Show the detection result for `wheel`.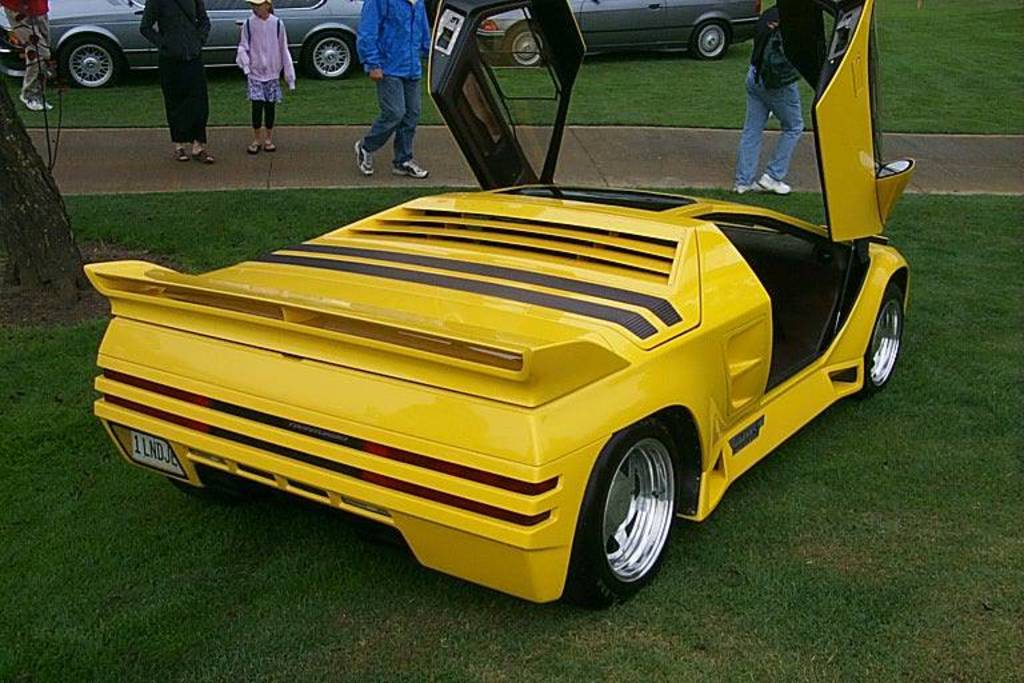
l=555, t=419, r=679, b=608.
